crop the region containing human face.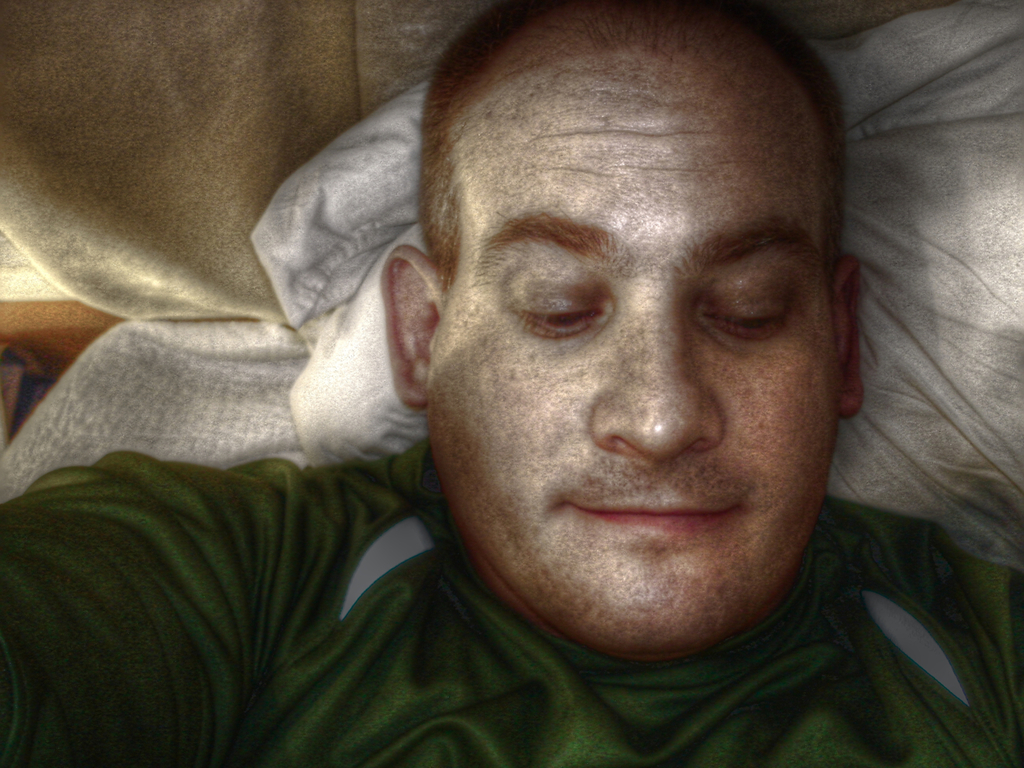
Crop region: l=426, t=58, r=845, b=654.
